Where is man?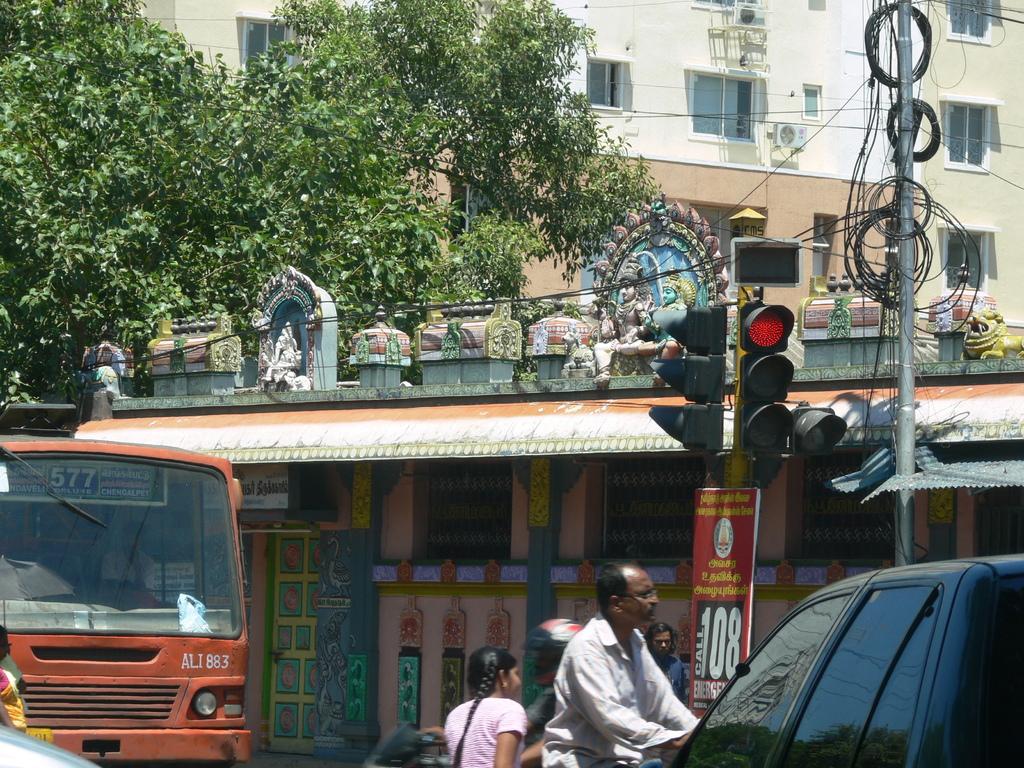
x1=534 y1=573 x2=706 y2=764.
